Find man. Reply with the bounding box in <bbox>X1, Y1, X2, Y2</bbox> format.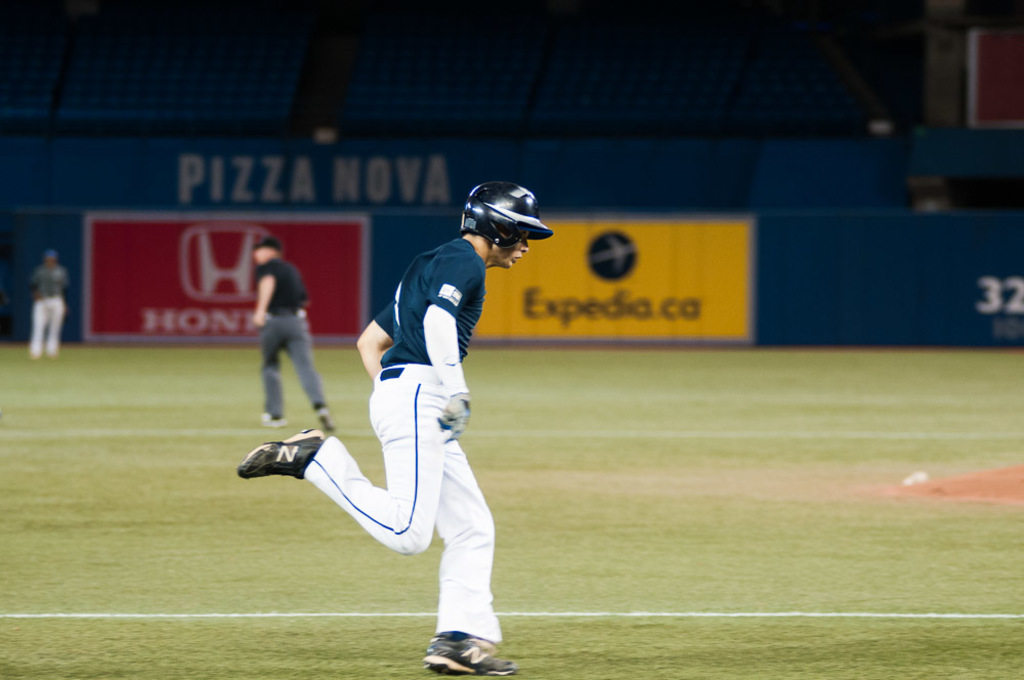
<bbox>32, 255, 75, 360</bbox>.
